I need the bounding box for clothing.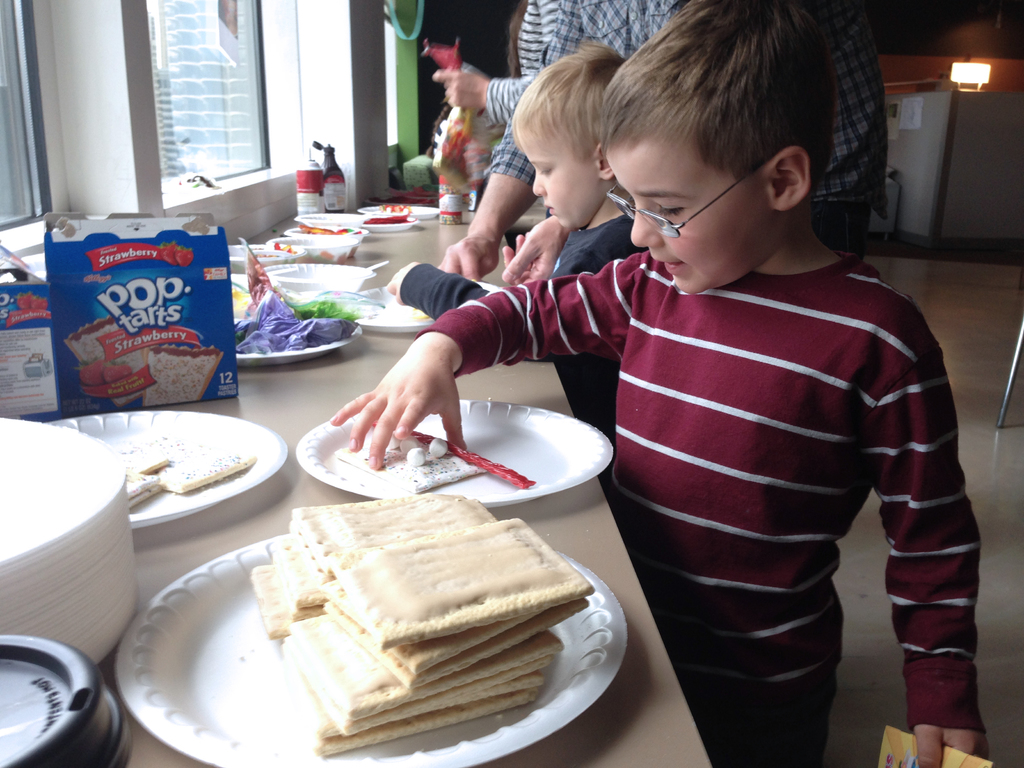
Here it is: select_region(413, 239, 991, 765).
